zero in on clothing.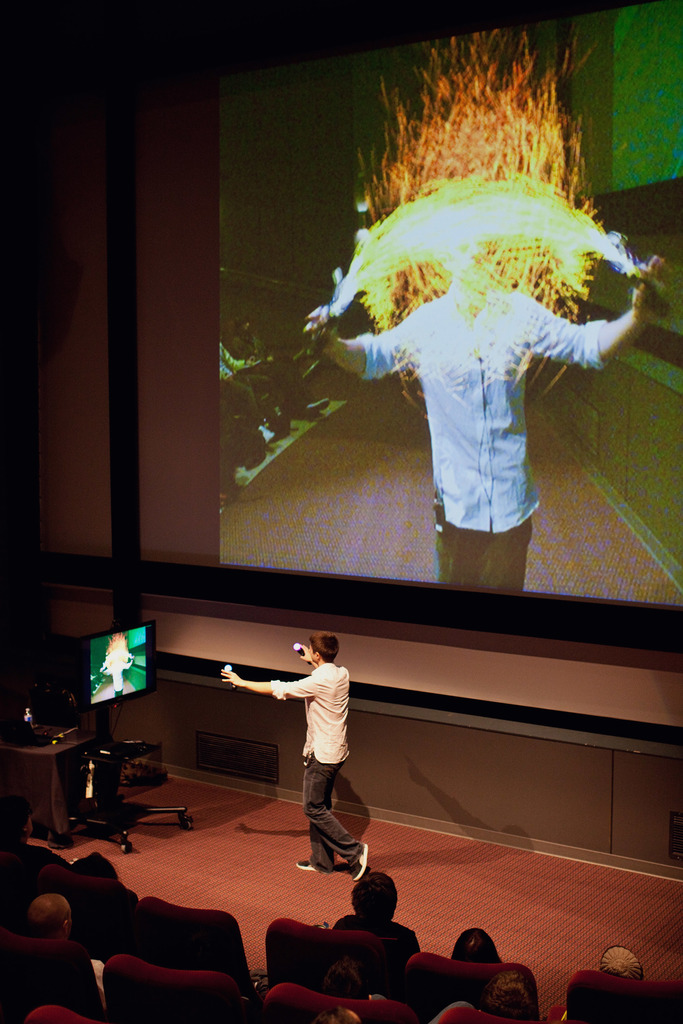
Zeroed in: (275, 655, 369, 874).
